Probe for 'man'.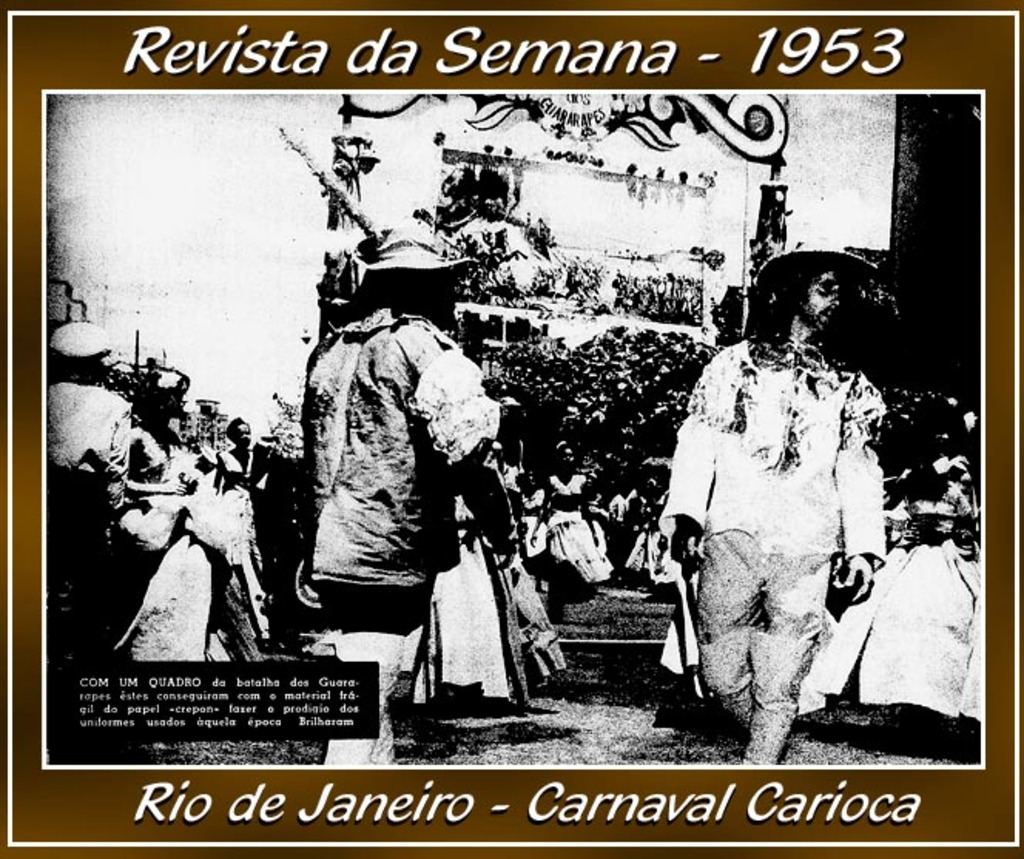
Probe result: detection(655, 262, 918, 768).
